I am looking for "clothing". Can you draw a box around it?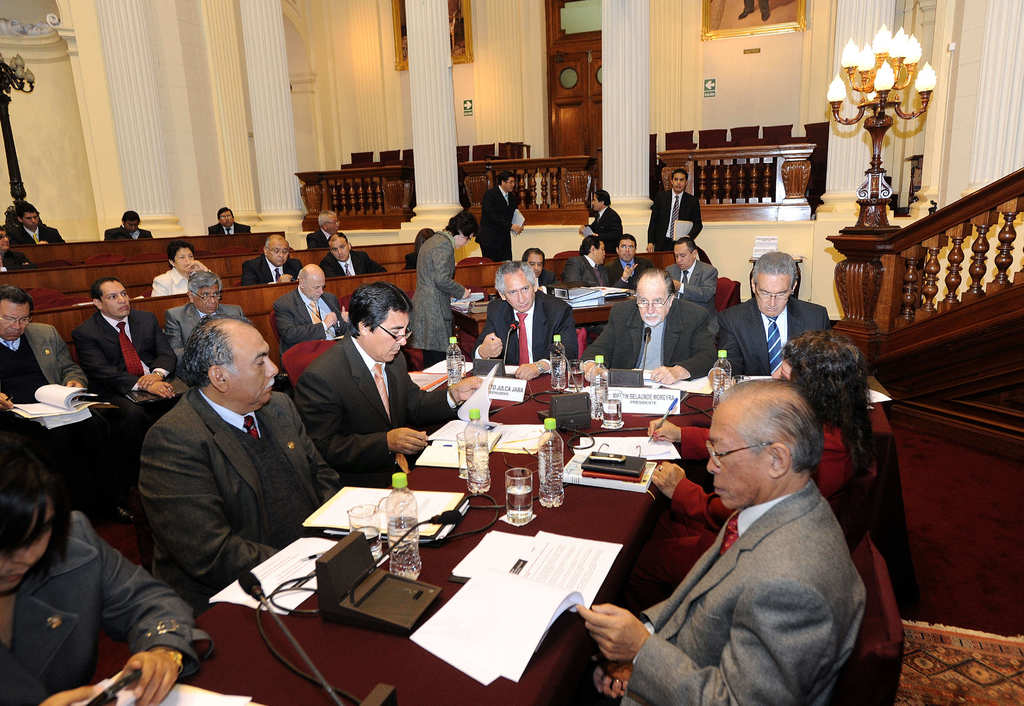
Sure, the bounding box is crop(476, 286, 578, 378).
